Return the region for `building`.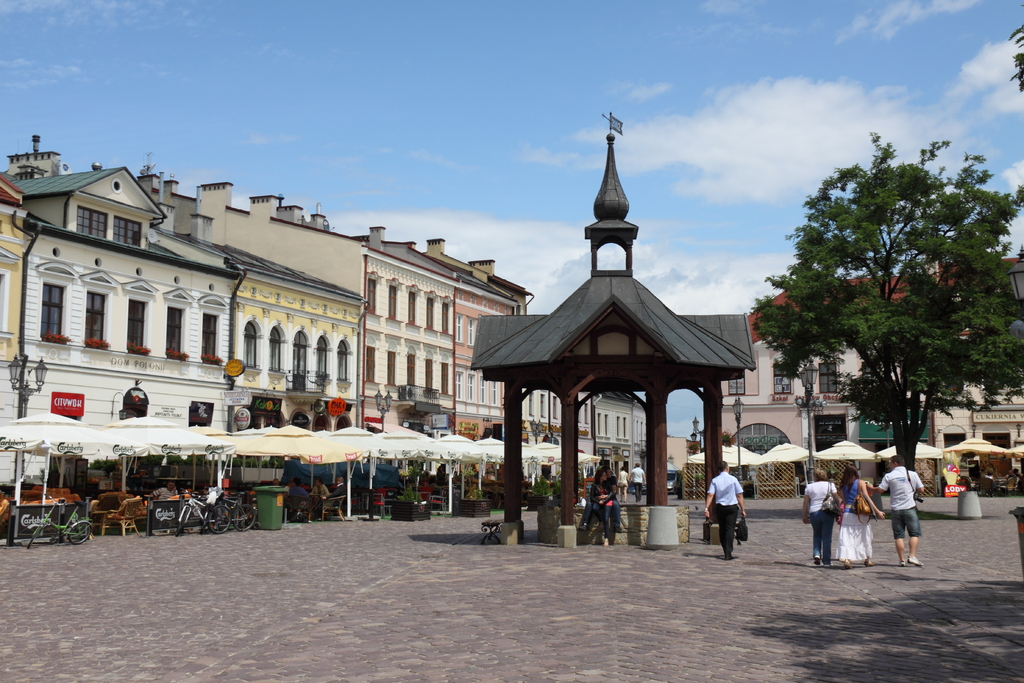
region(429, 234, 518, 491).
